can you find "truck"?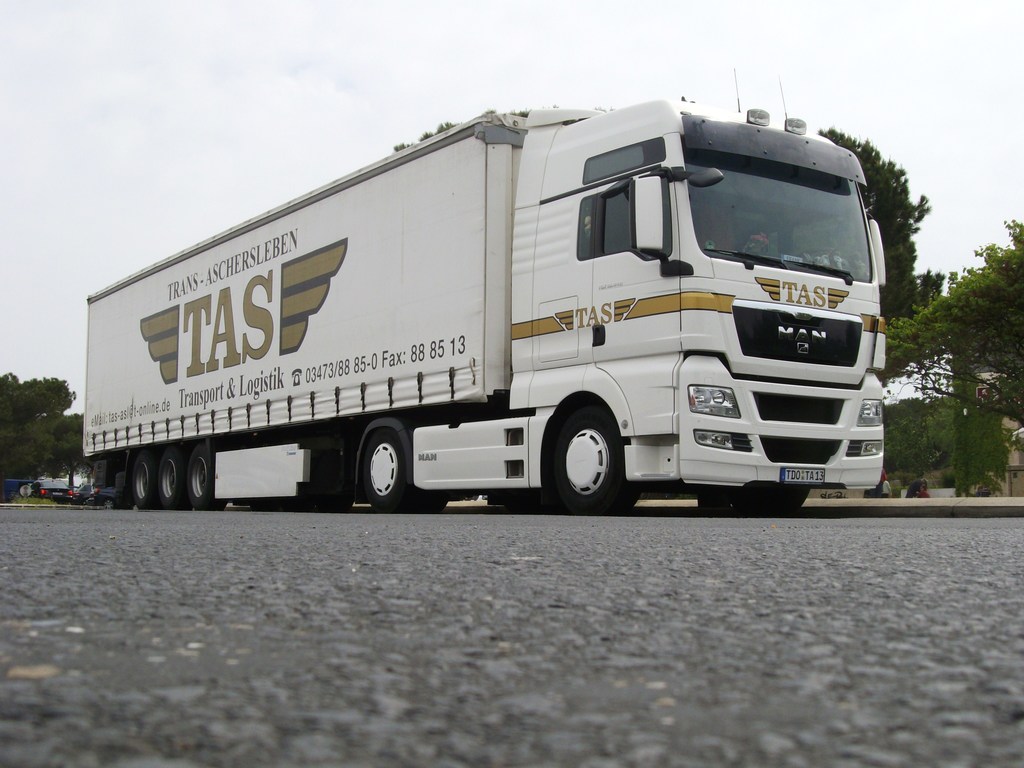
Yes, bounding box: box=[47, 93, 910, 527].
